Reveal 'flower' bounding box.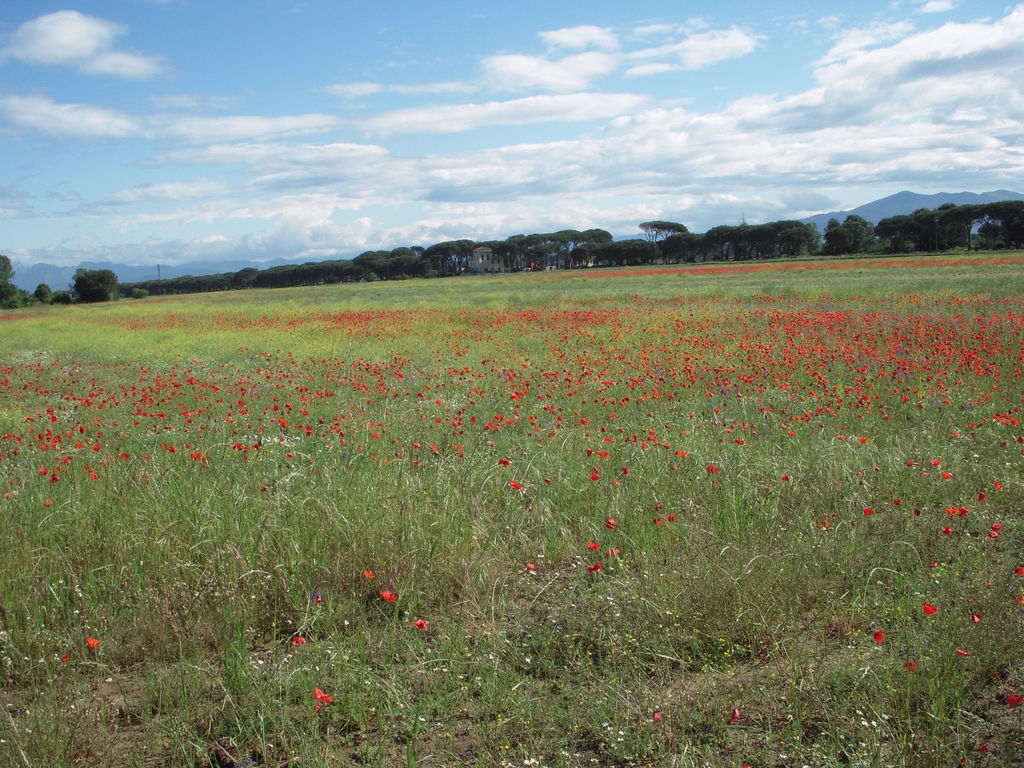
Revealed: rect(924, 601, 943, 618).
